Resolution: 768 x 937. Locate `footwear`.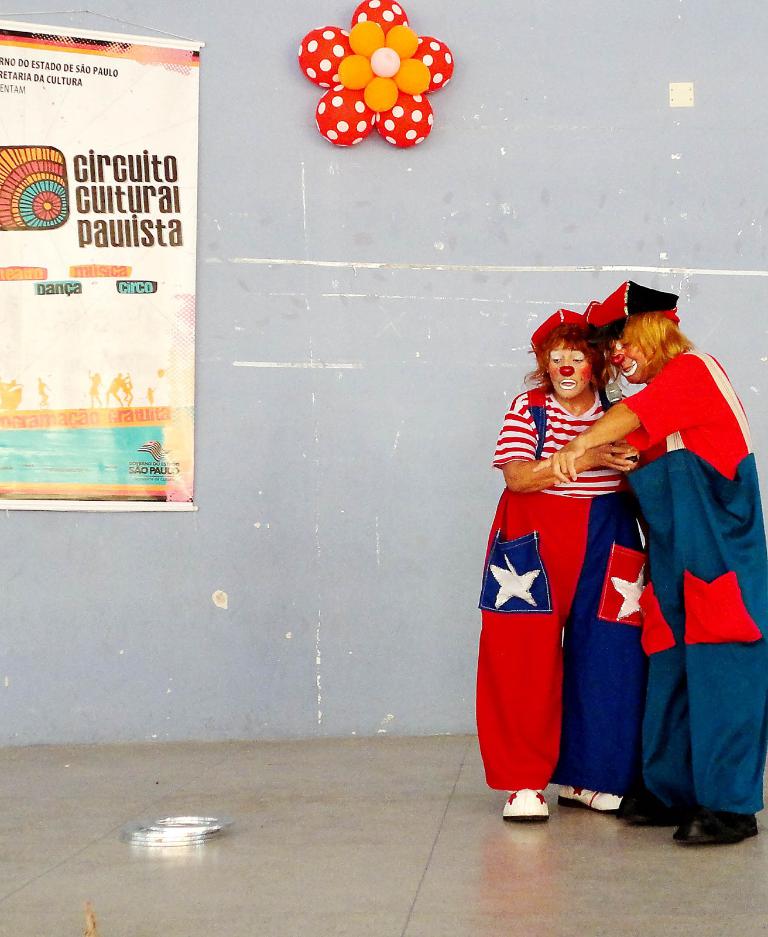
box(625, 794, 689, 823).
